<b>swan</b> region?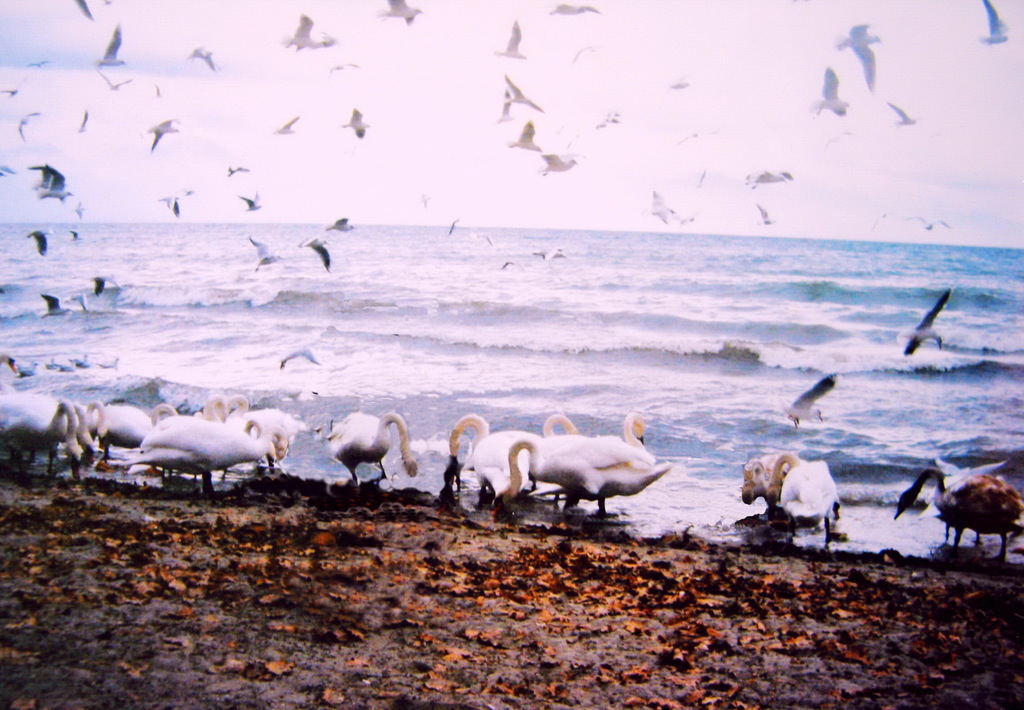
x1=126, y1=408, x2=277, y2=504
